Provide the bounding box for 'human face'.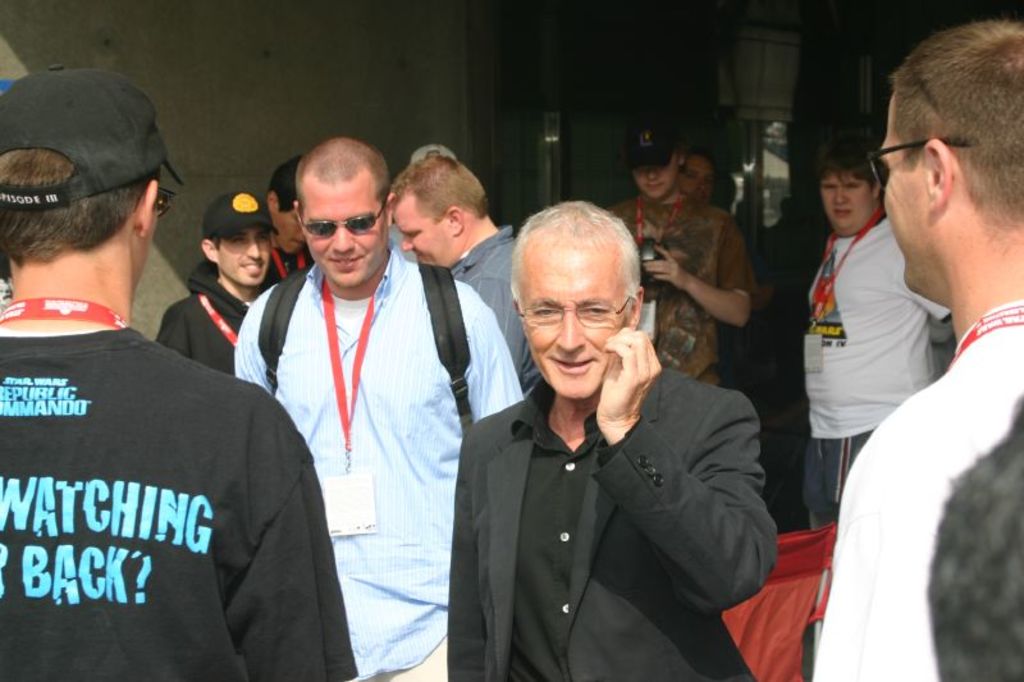
(879, 92, 931, 301).
